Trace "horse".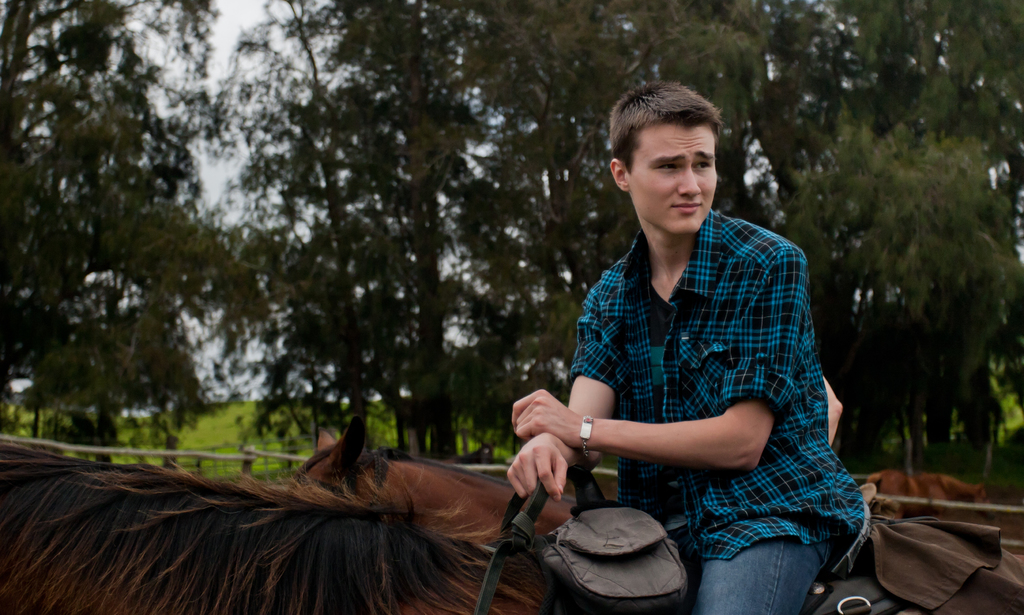
Traced to [0, 440, 550, 614].
